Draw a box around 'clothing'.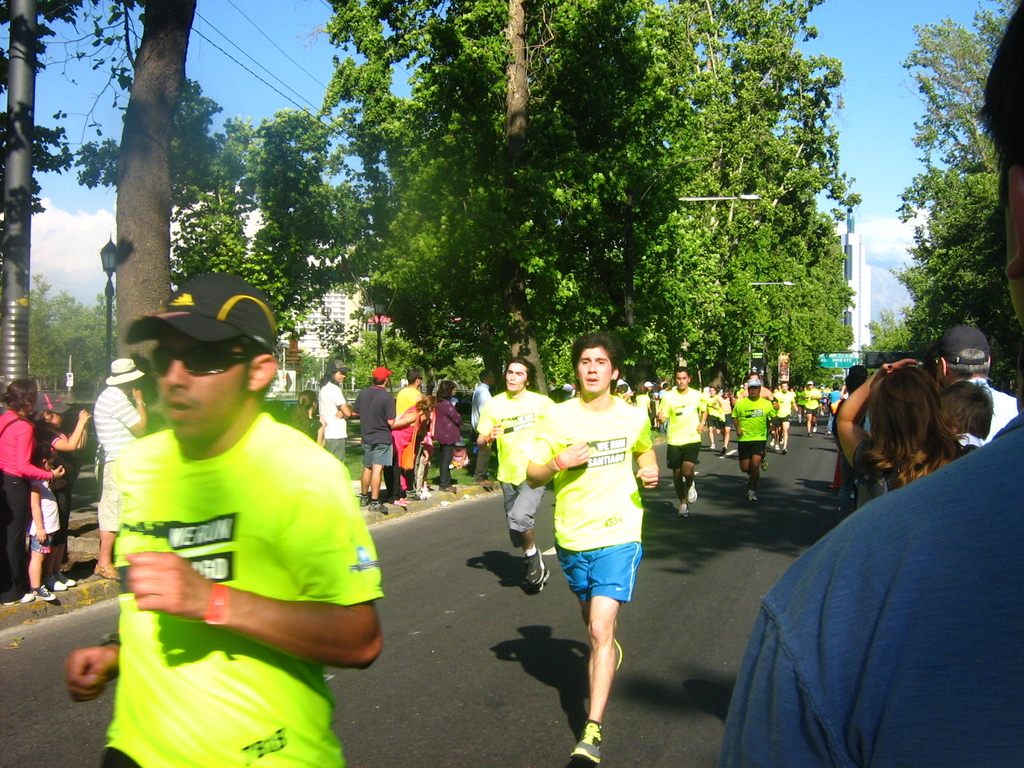
(525, 390, 652, 607).
